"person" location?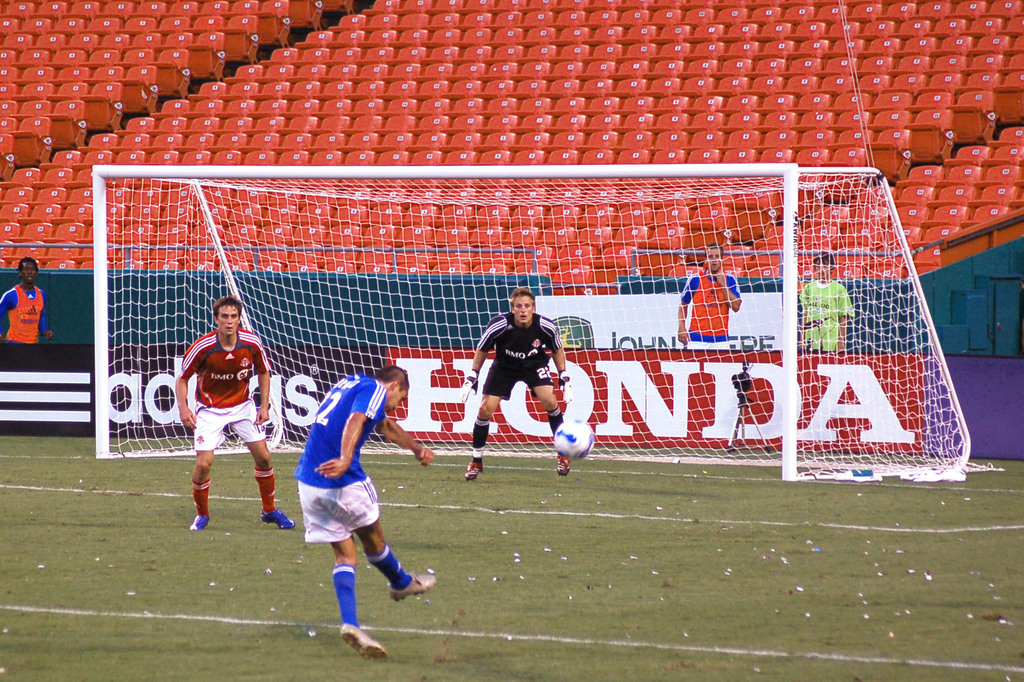
select_region(0, 258, 52, 338)
